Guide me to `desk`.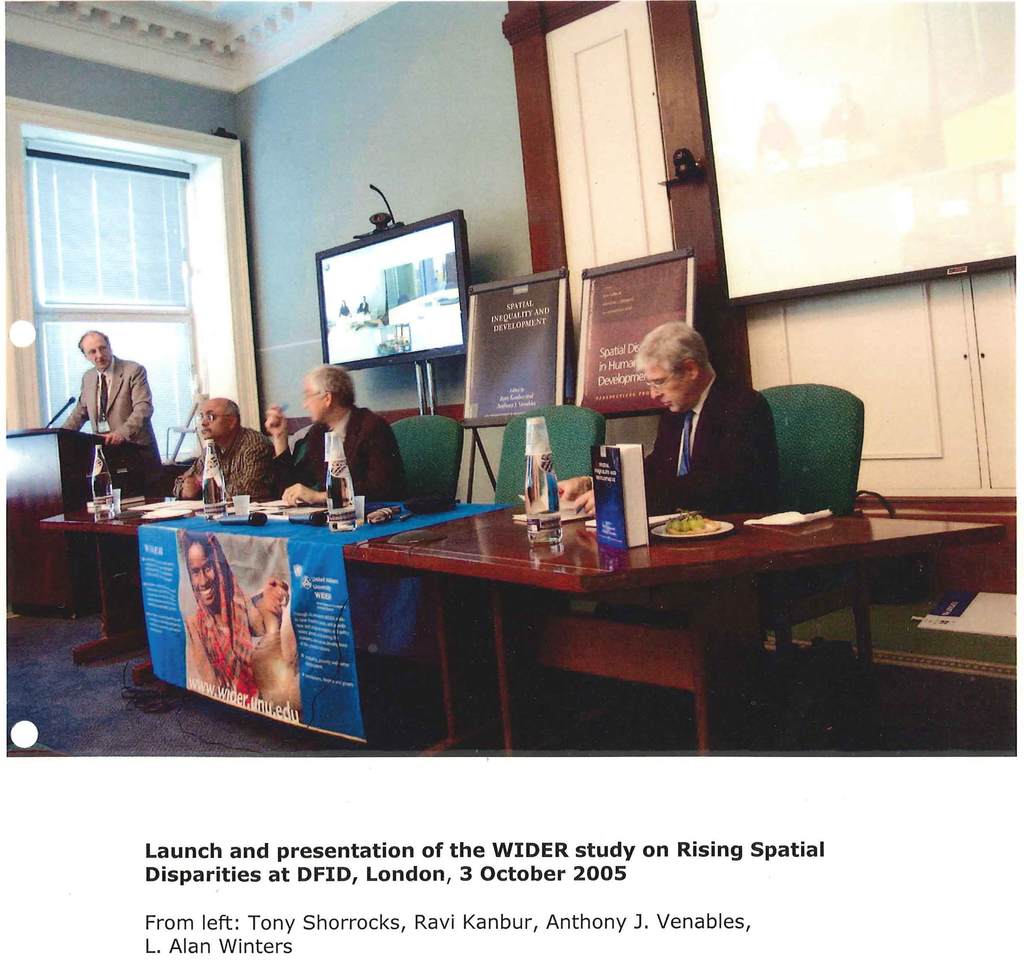
Guidance: region(342, 440, 931, 795).
